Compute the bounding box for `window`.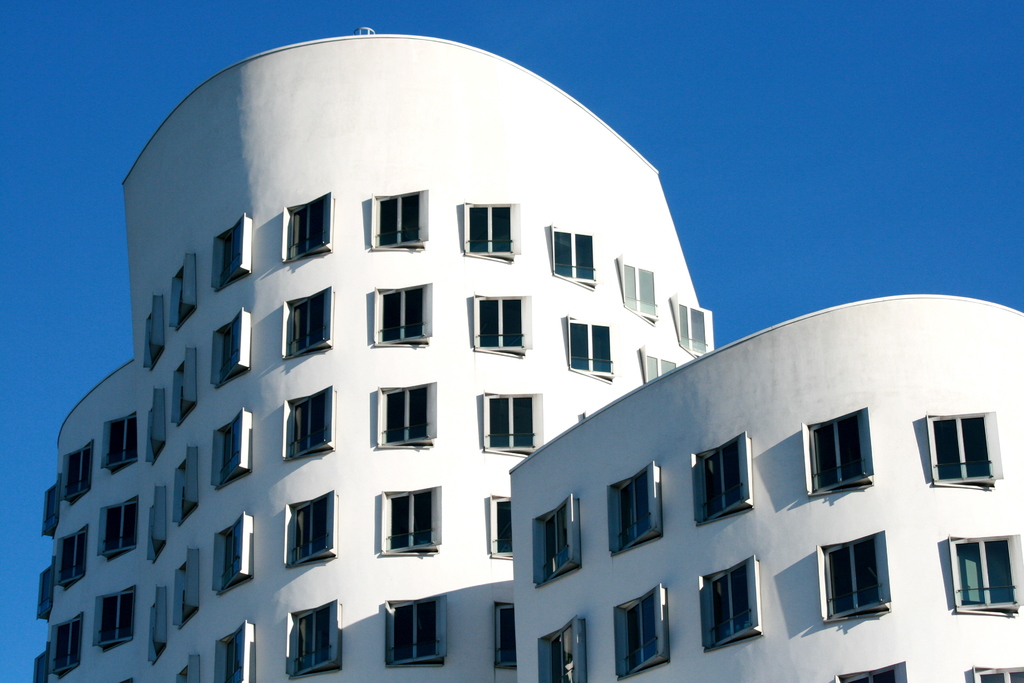
(545,220,598,290).
